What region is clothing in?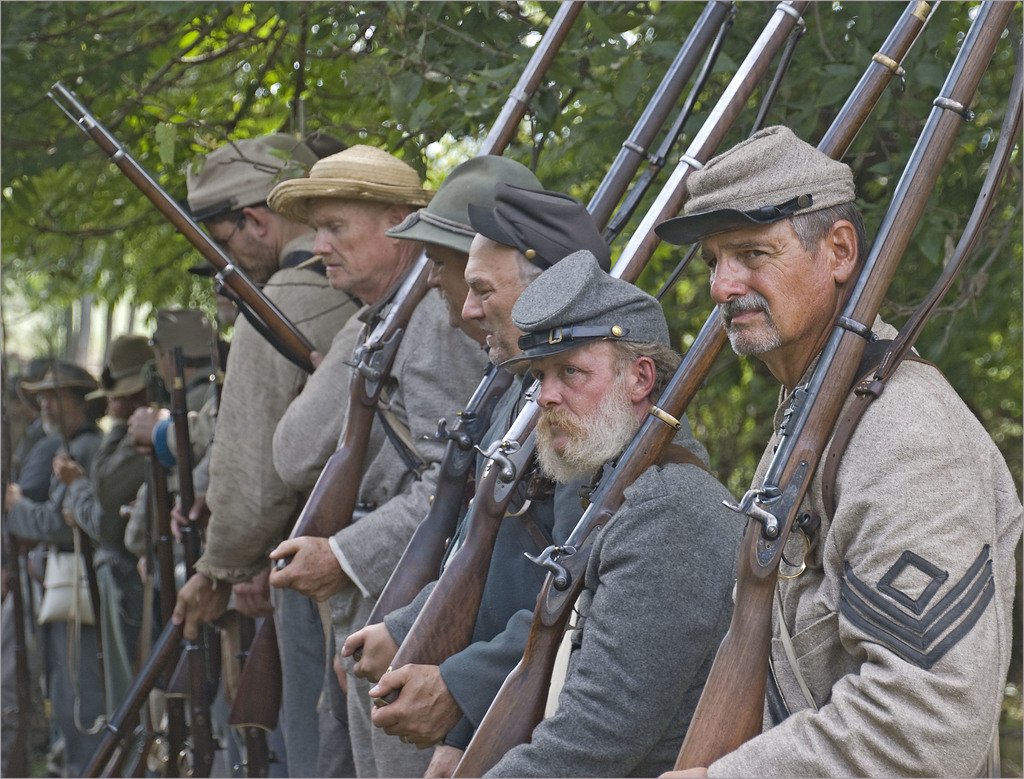
BBox(32, 426, 95, 735).
